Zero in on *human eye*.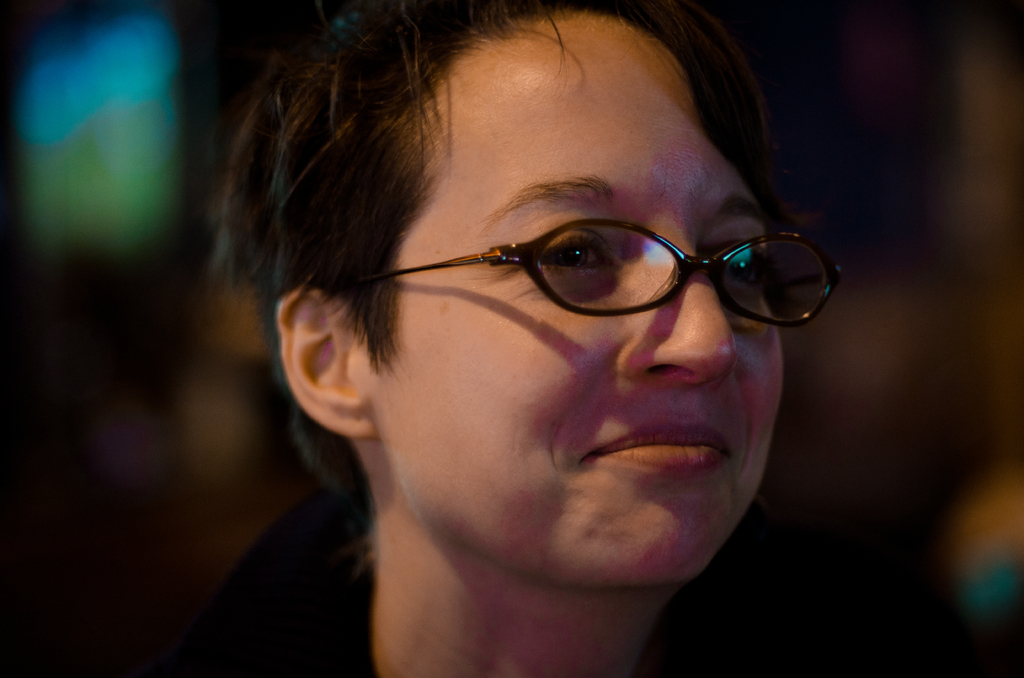
Zeroed in: box=[529, 227, 620, 280].
